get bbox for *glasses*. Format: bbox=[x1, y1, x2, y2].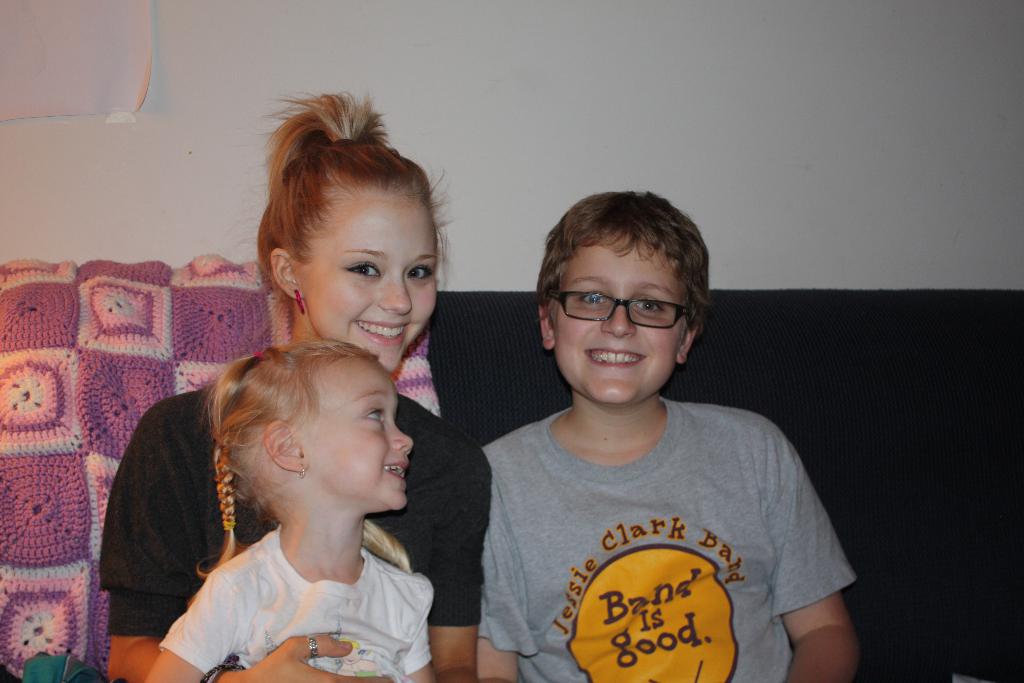
bbox=[552, 287, 675, 334].
